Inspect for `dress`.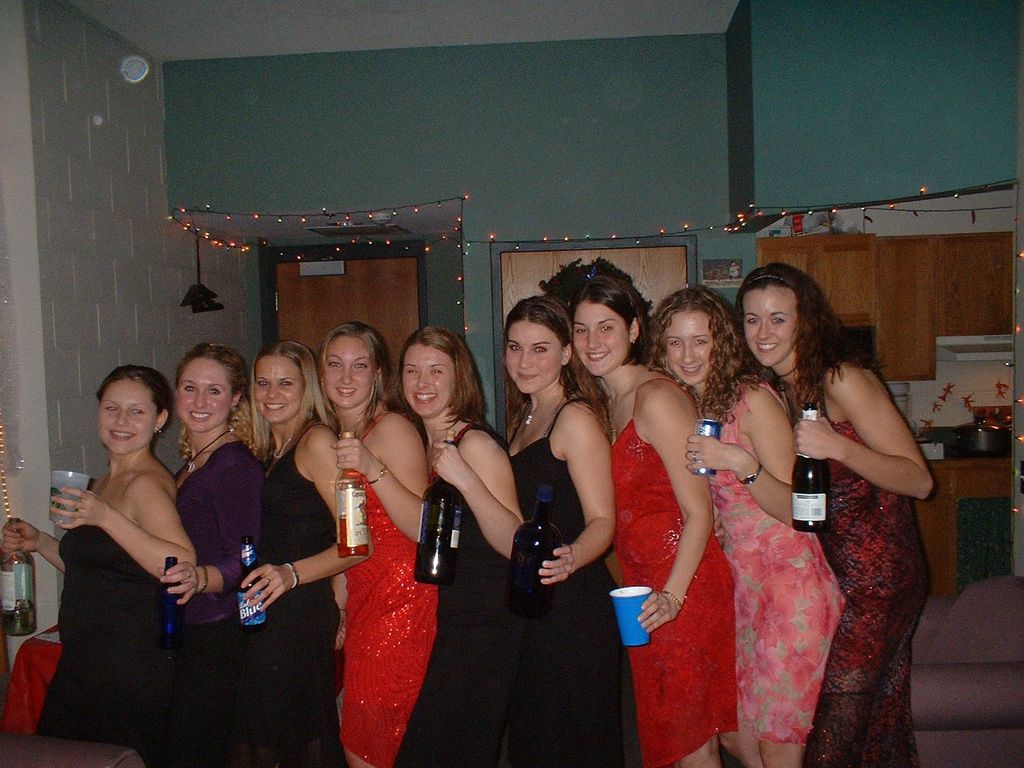
Inspection: (x1=389, y1=424, x2=520, y2=767).
